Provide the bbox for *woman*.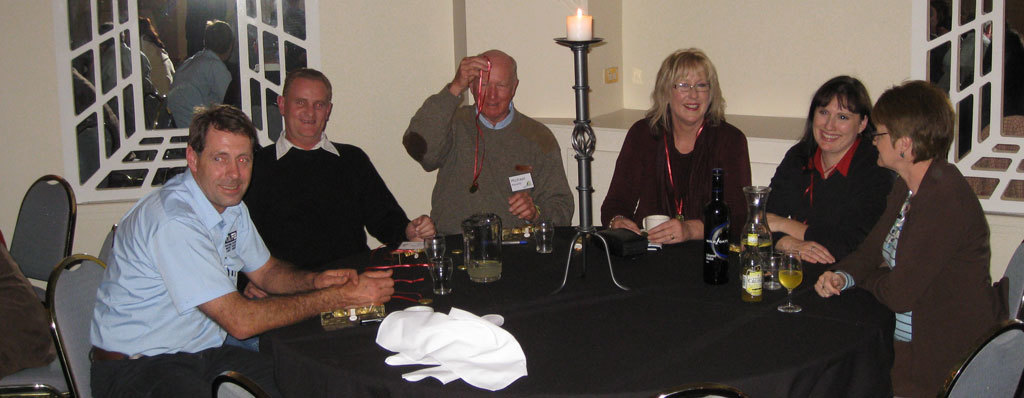
bbox(123, 16, 178, 95).
